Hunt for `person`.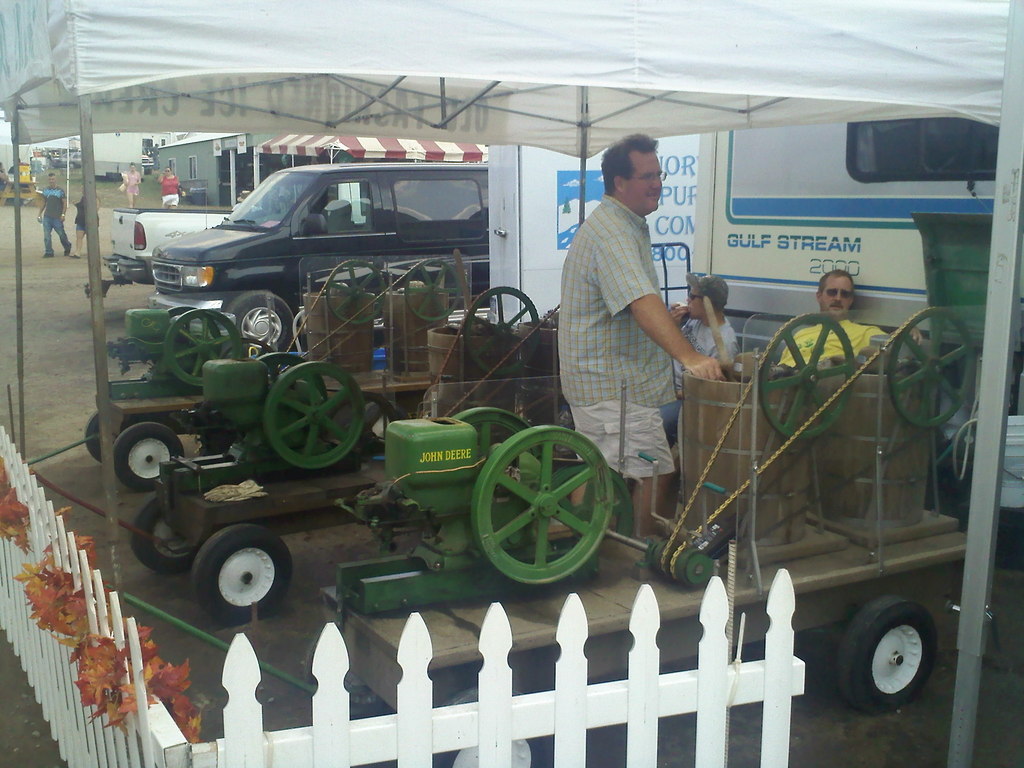
Hunted down at locate(70, 179, 100, 261).
